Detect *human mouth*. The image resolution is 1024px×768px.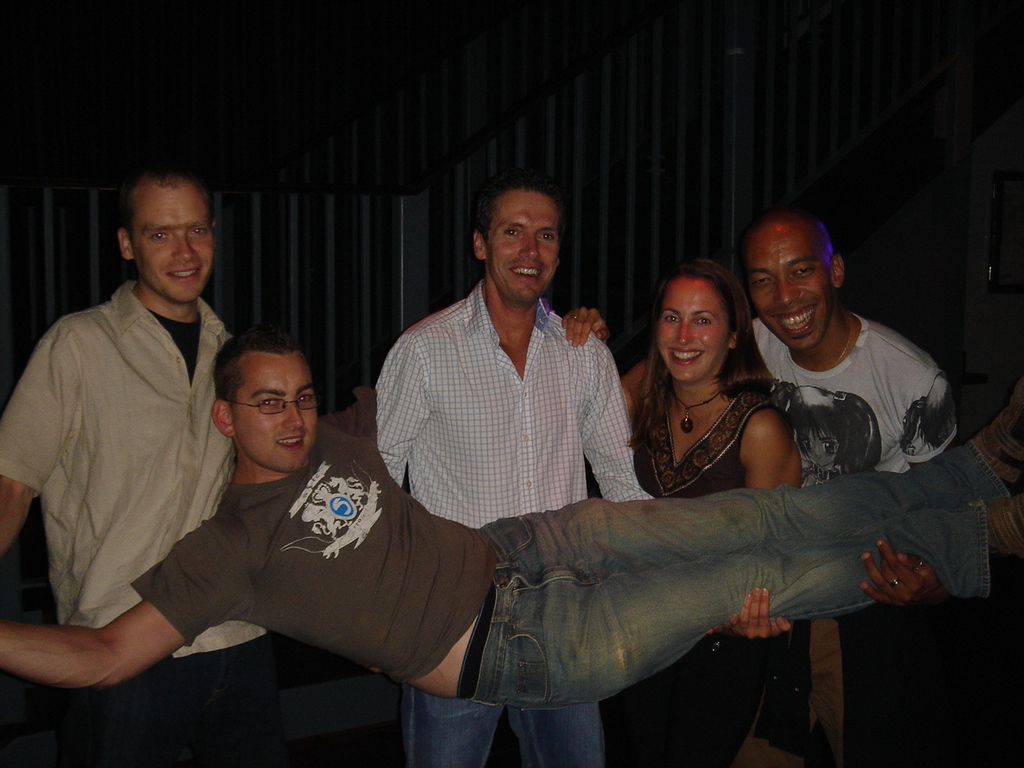
bbox(666, 343, 705, 366).
